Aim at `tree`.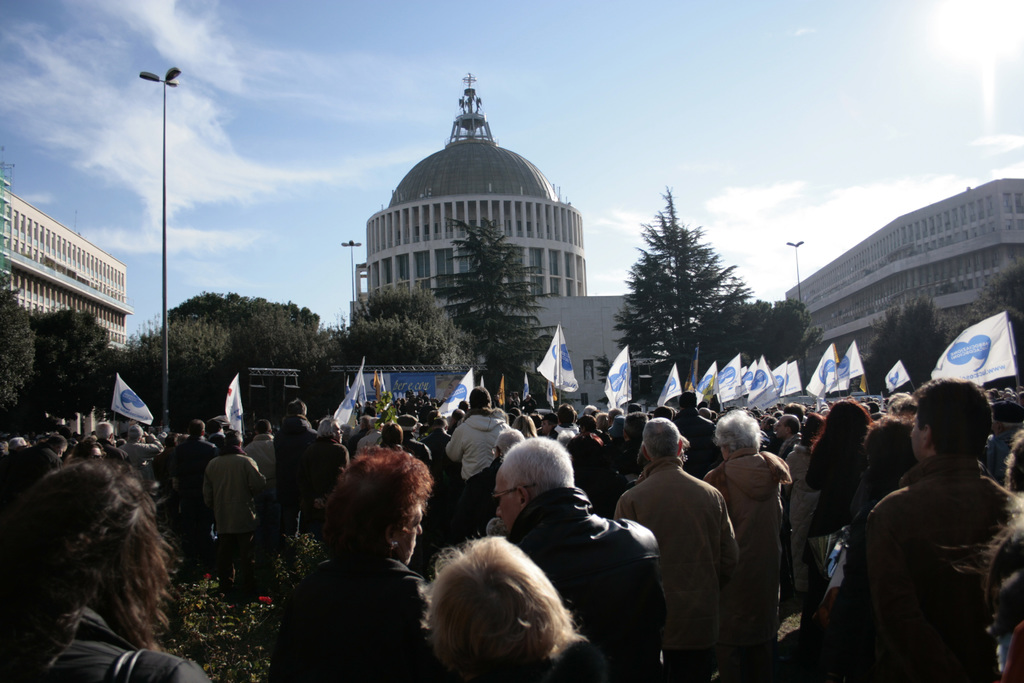
Aimed at [860, 298, 959, 387].
